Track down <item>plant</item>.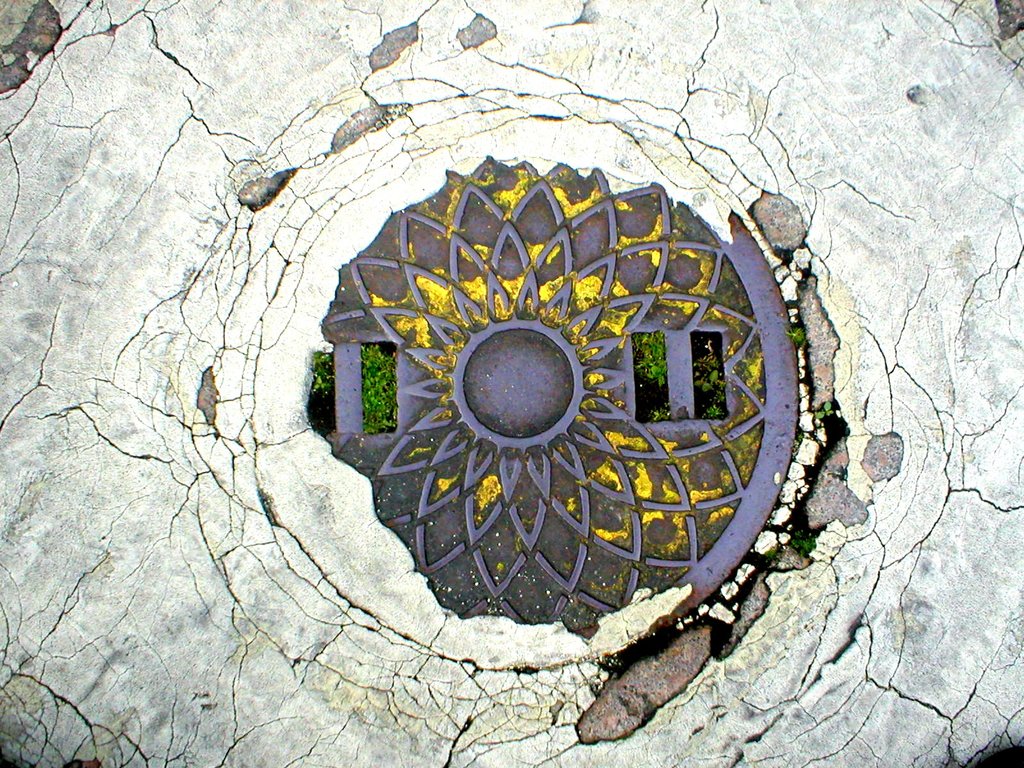
Tracked to 625 332 669 420.
